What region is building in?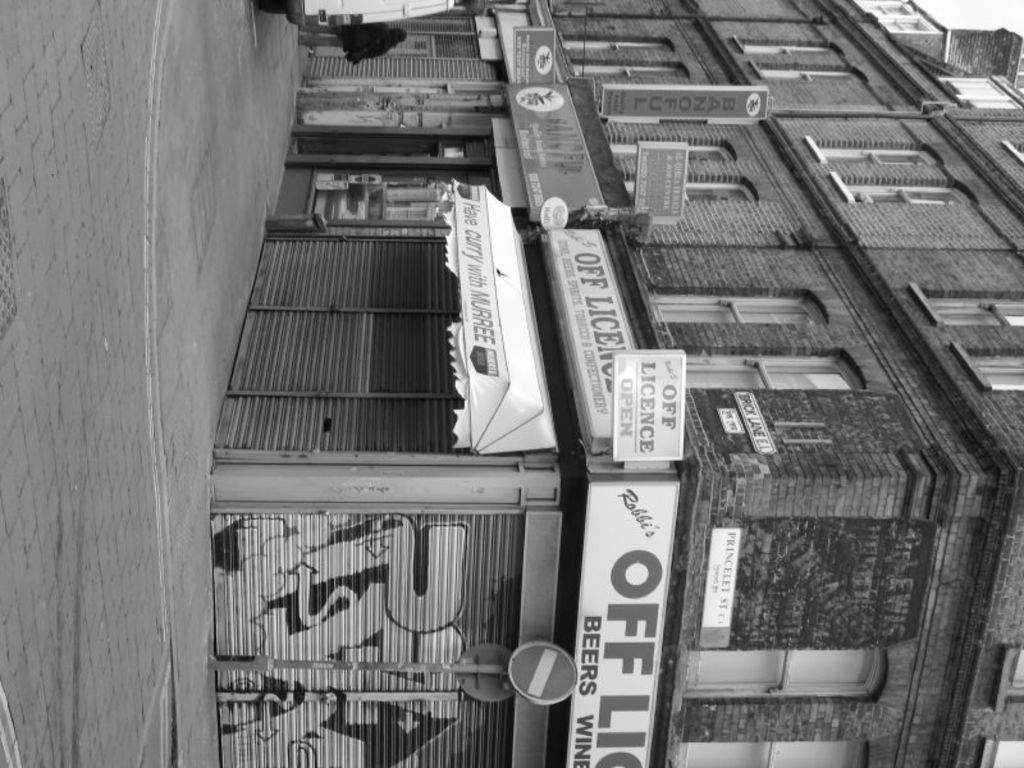
x1=210 y1=97 x2=1023 y2=765.
